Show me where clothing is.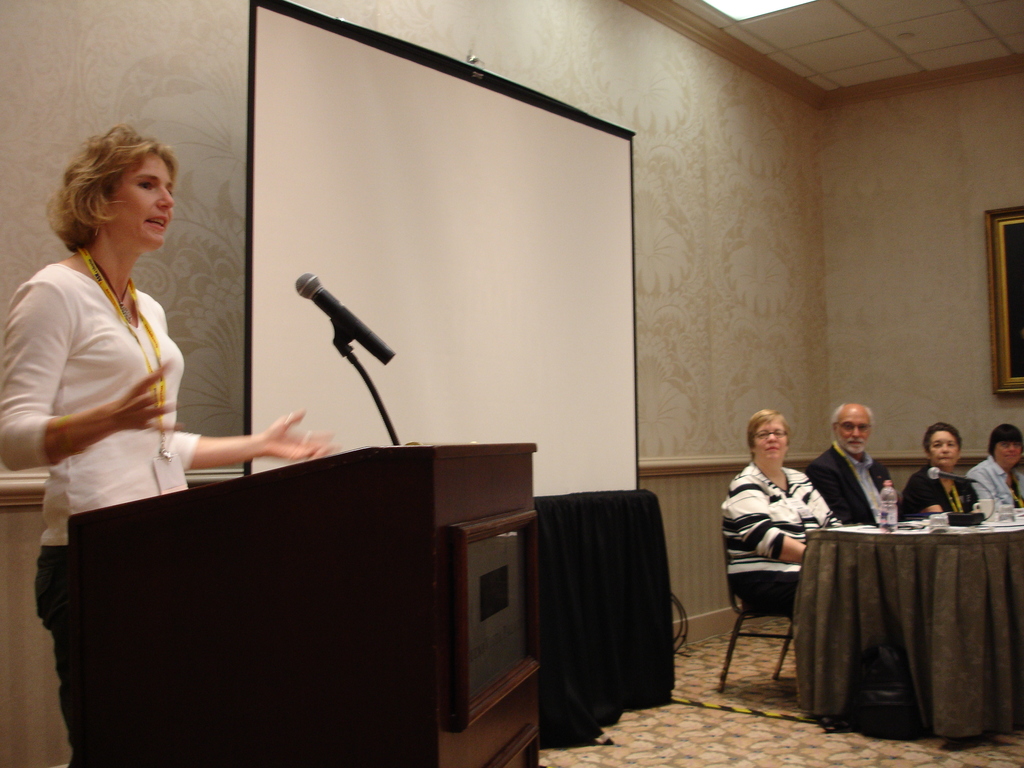
clothing is at (805,442,899,526).
